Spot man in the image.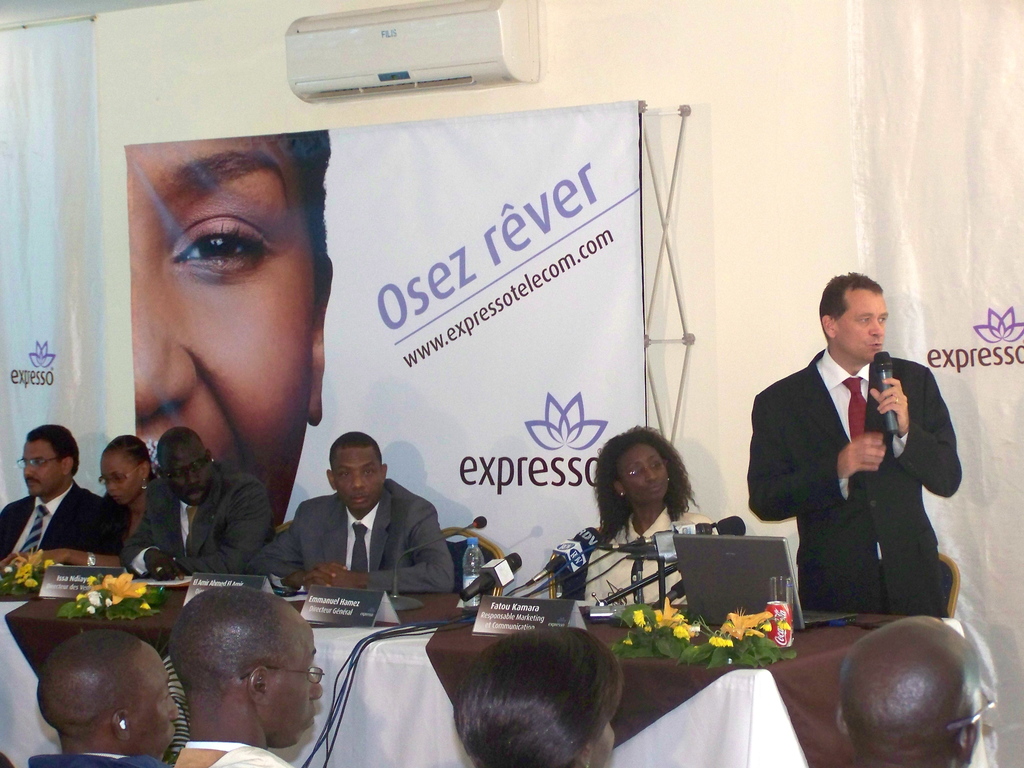
man found at {"left": 0, "top": 422, "right": 122, "bottom": 570}.
